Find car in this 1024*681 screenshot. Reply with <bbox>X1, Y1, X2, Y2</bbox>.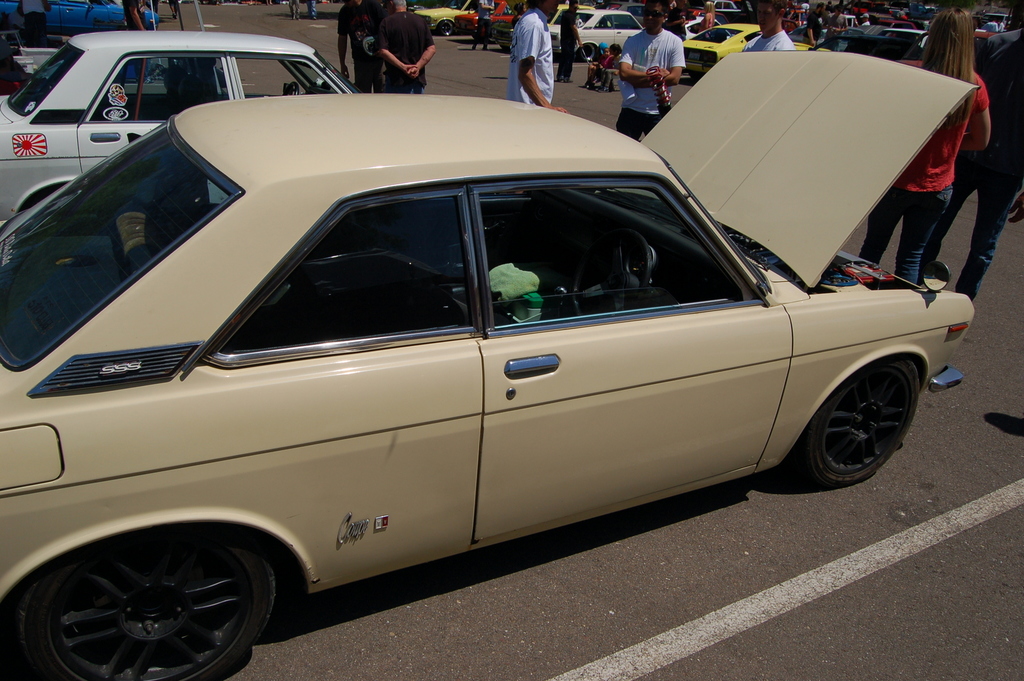
<bbox>0, 0, 362, 221</bbox>.
